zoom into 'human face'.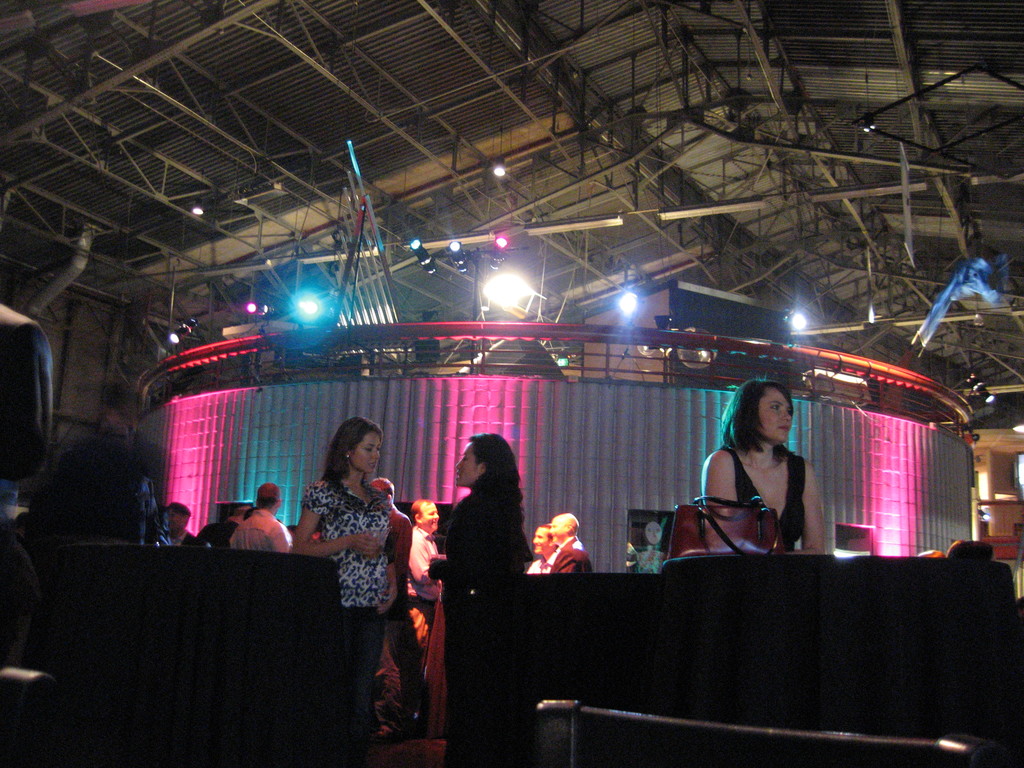
Zoom target: <region>545, 505, 564, 547</region>.
